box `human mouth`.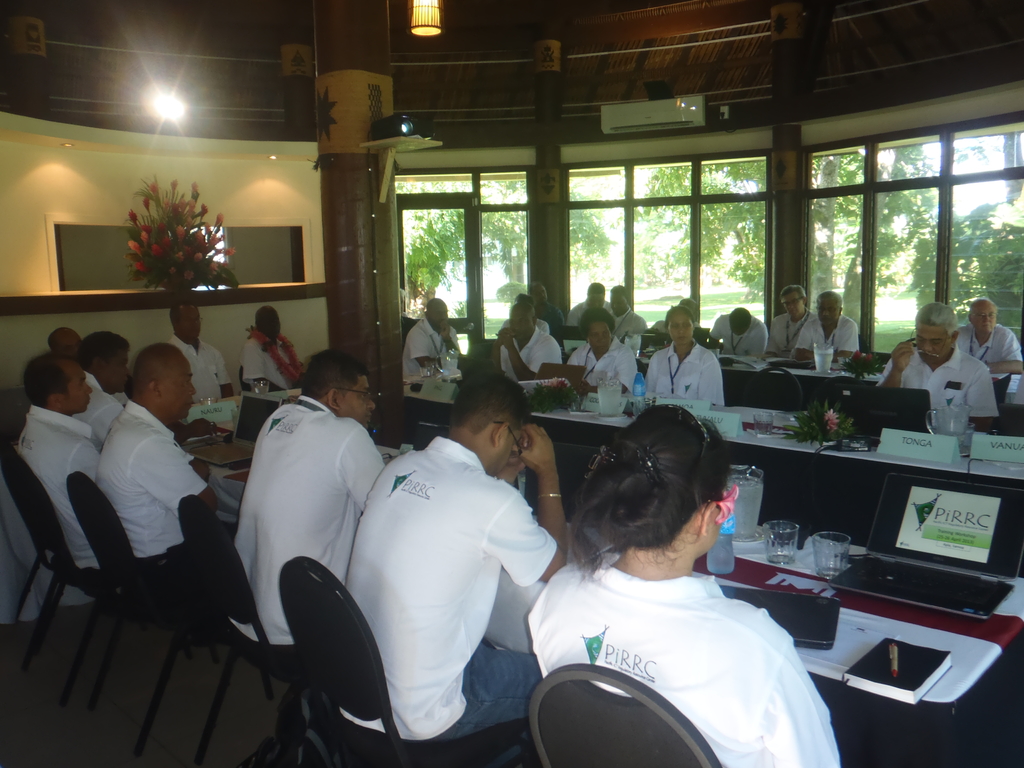
region(982, 324, 991, 331).
